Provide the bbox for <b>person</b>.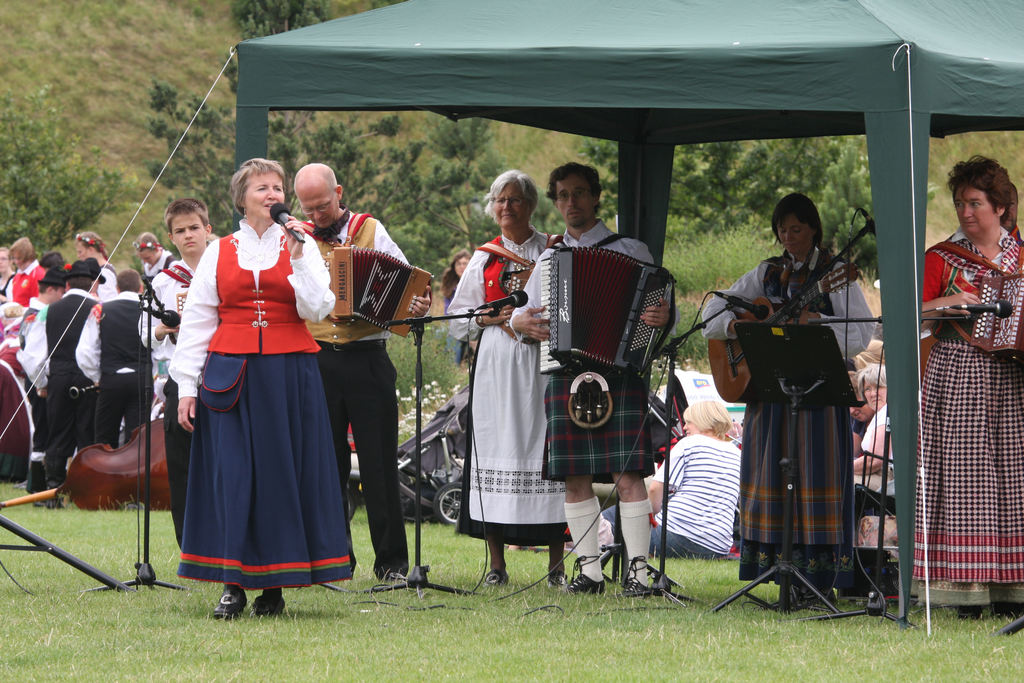
pyautogui.locateOnScreen(5, 235, 47, 306).
